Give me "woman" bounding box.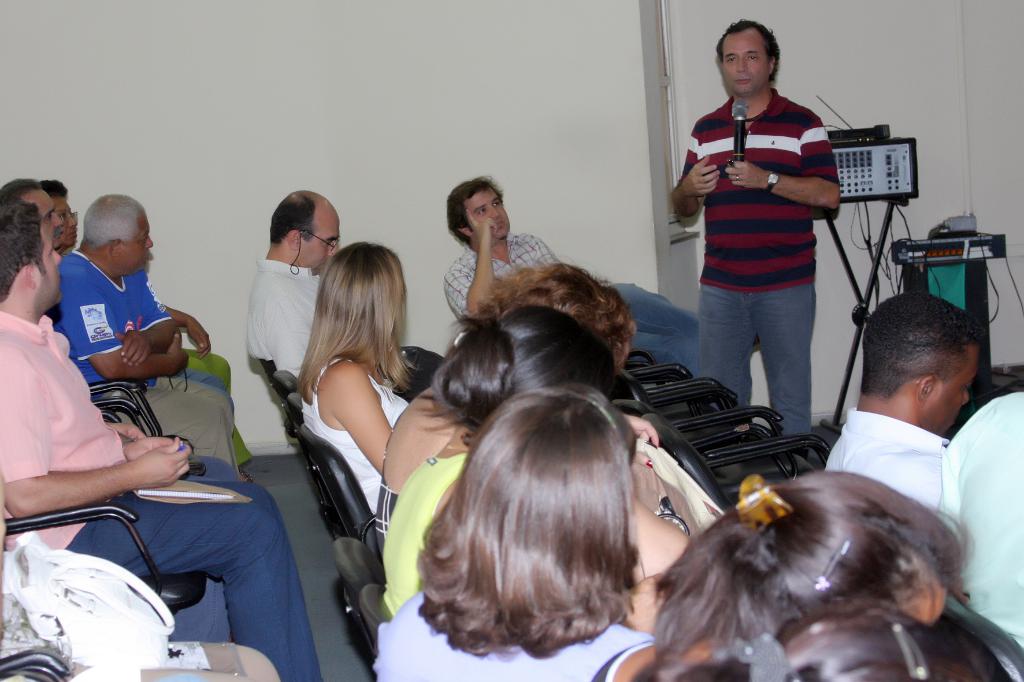
crop(296, 236, 421, 514).
